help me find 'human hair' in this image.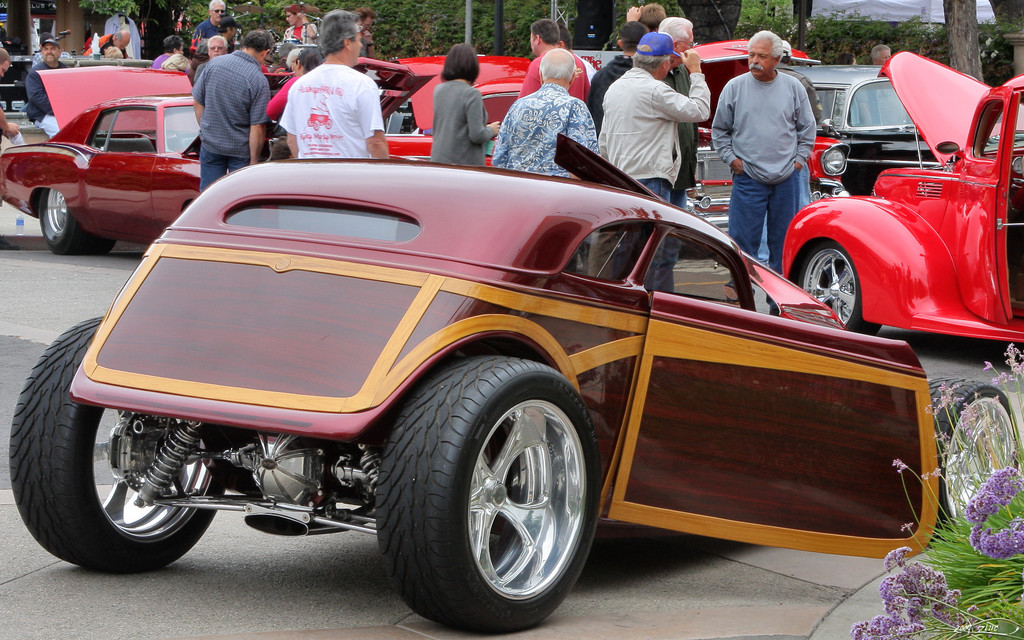
Found it: l=740, t=29, r=787, b=60.
